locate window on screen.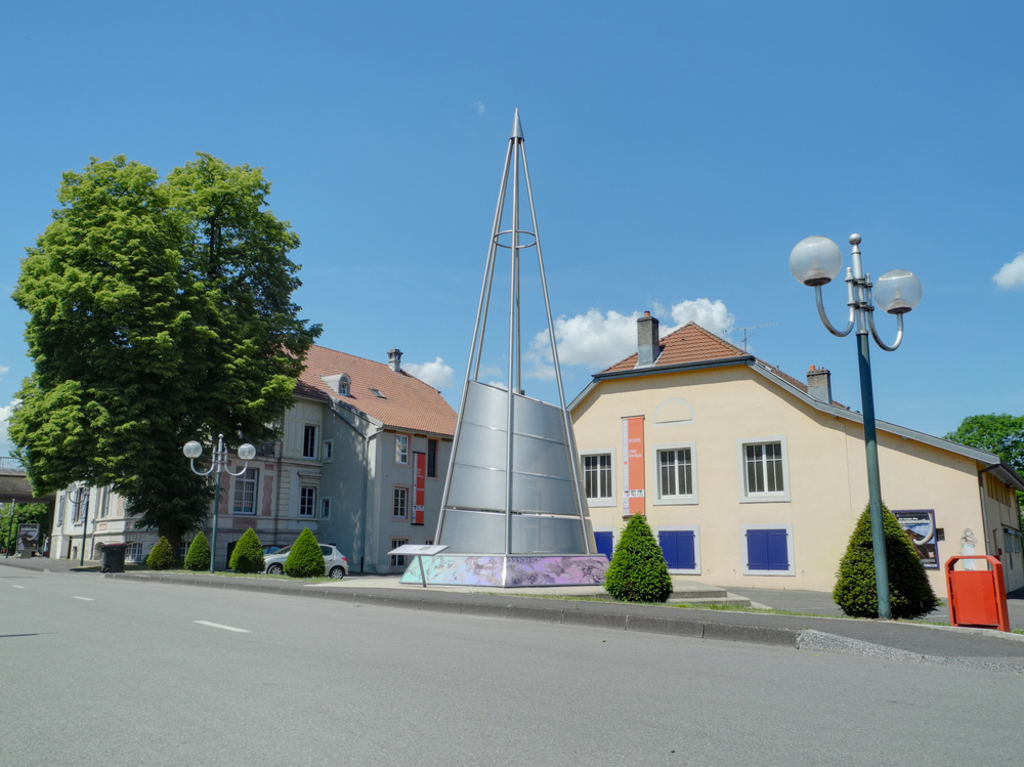
On screen at box=[1004, 527, 1023, 557].
